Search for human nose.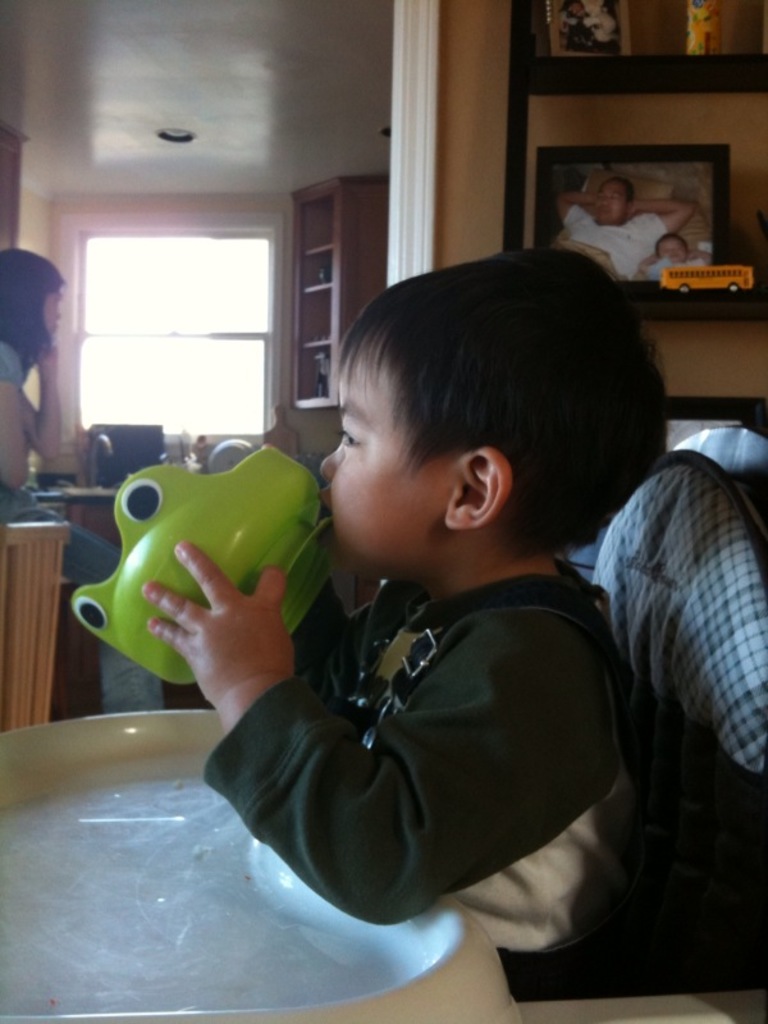
Found at x1=54 y1=308 x2=61 y2=317.
